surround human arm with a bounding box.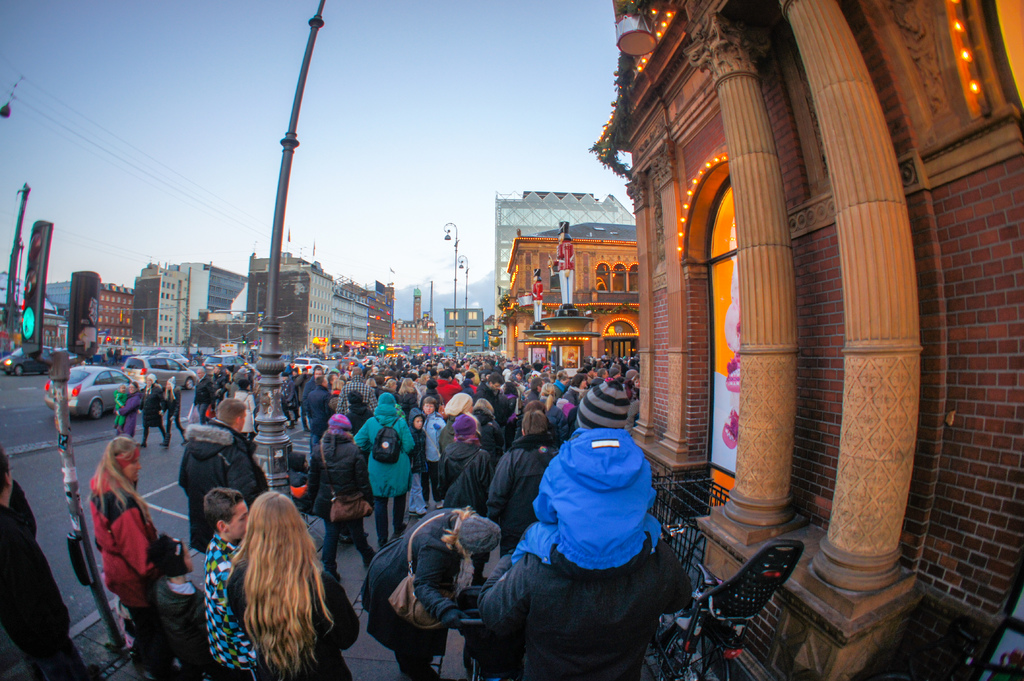
select_region(351, 443, 371, 515).
